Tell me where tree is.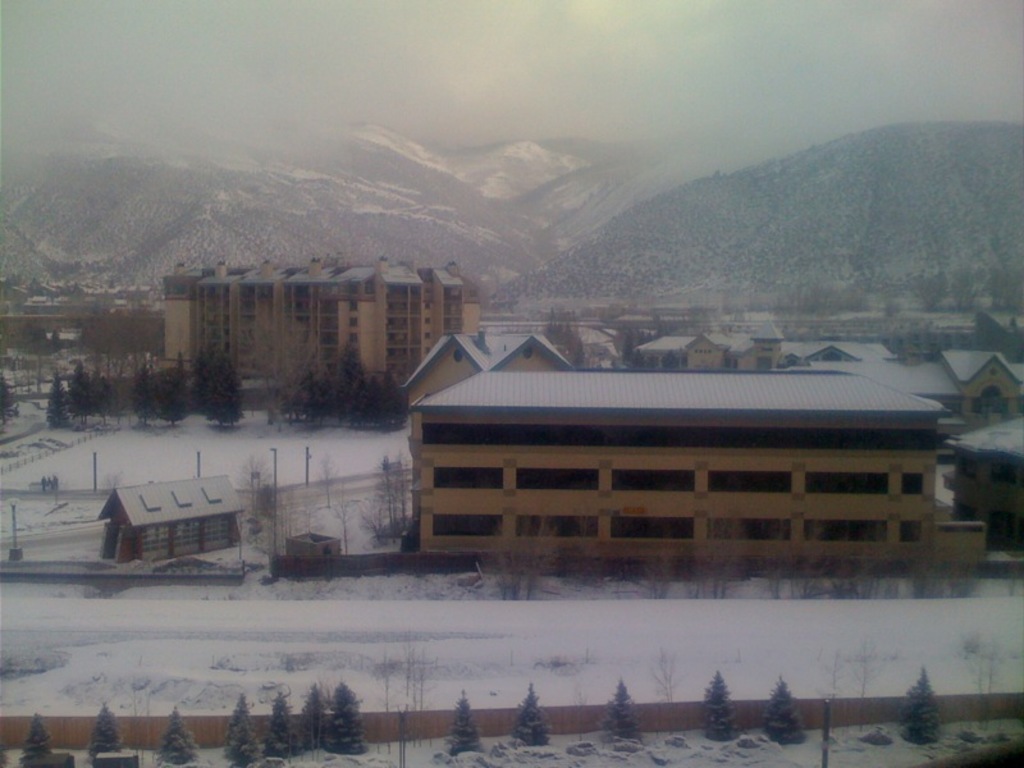
tree is at select_region(607, 681, 634, 741).
